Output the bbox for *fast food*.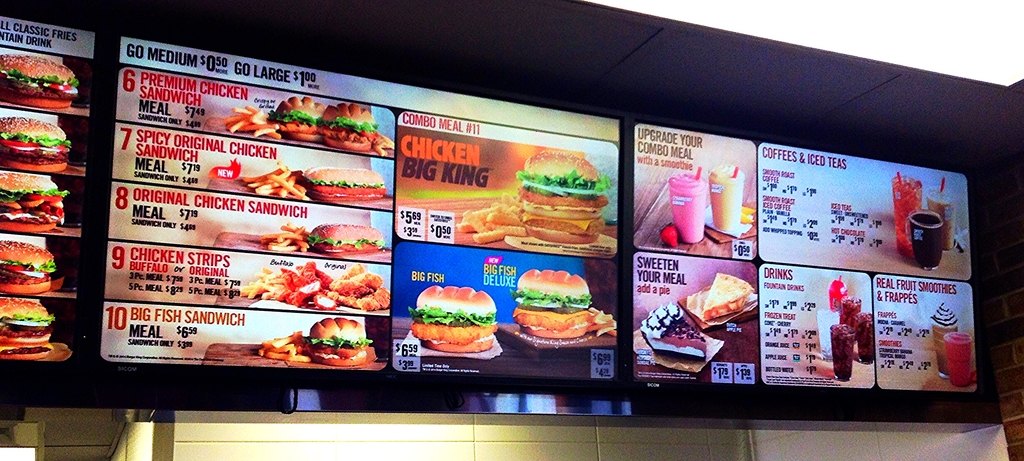
<box>1,54,81,108</box>.
